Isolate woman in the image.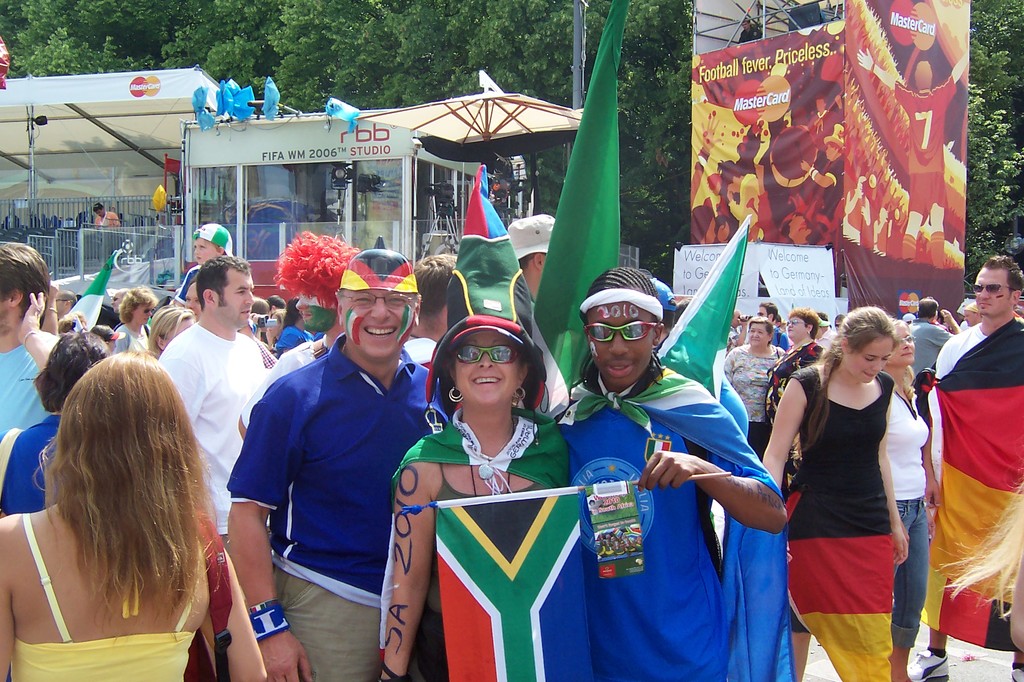
Isolated region: 762/308/915/681.
